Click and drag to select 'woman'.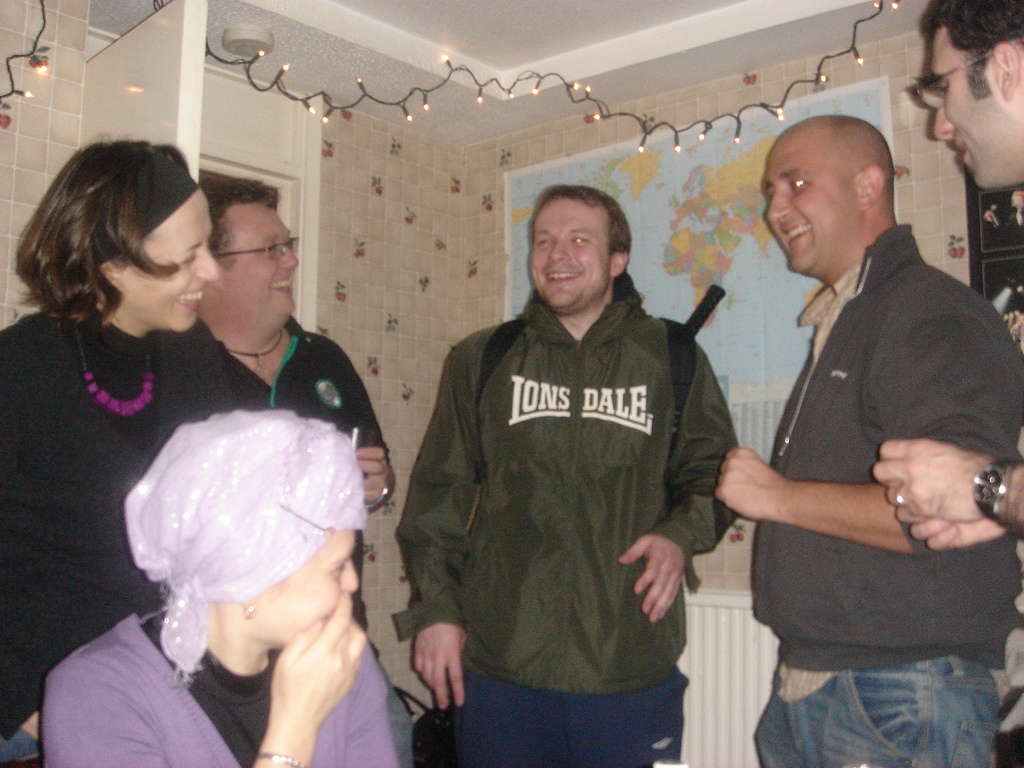
Selection: 43:403:402:767.
